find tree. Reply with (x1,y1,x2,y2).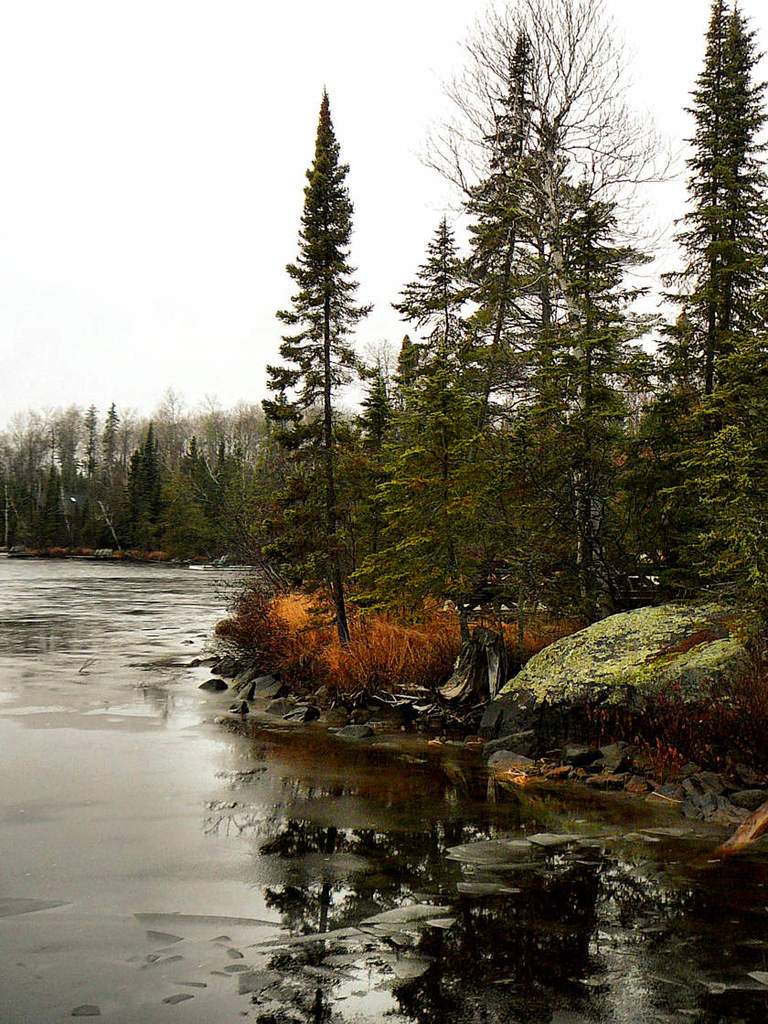
(628,0,767,599).
